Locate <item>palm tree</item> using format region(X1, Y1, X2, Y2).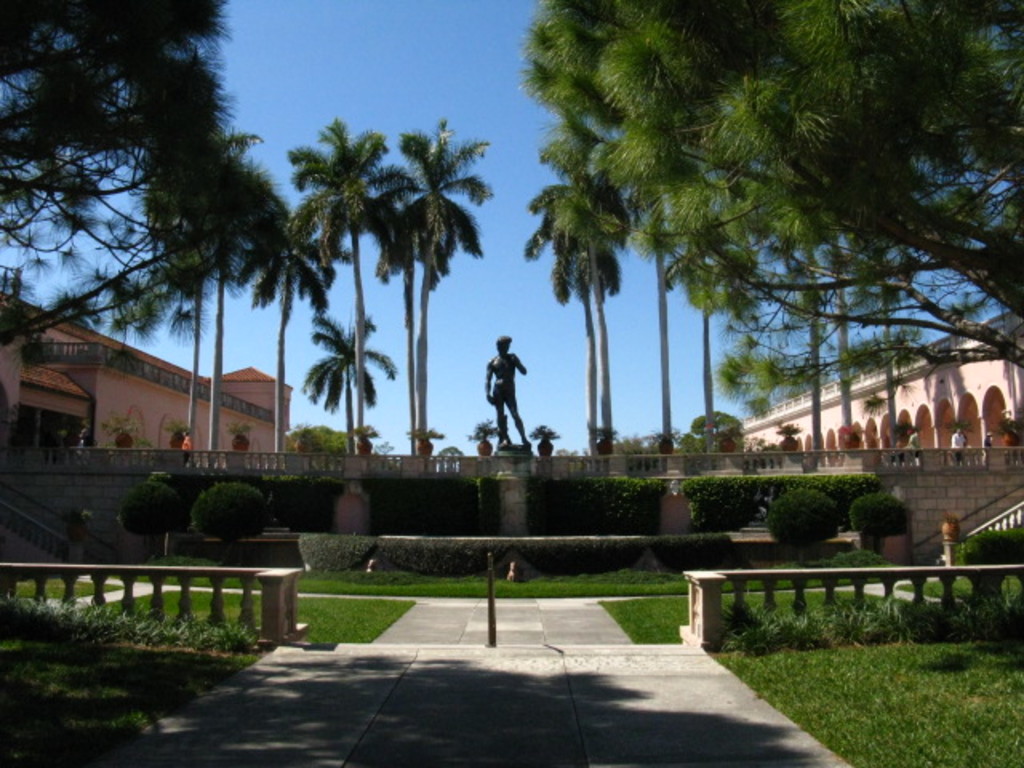
region(531, 157, 608, 486).
